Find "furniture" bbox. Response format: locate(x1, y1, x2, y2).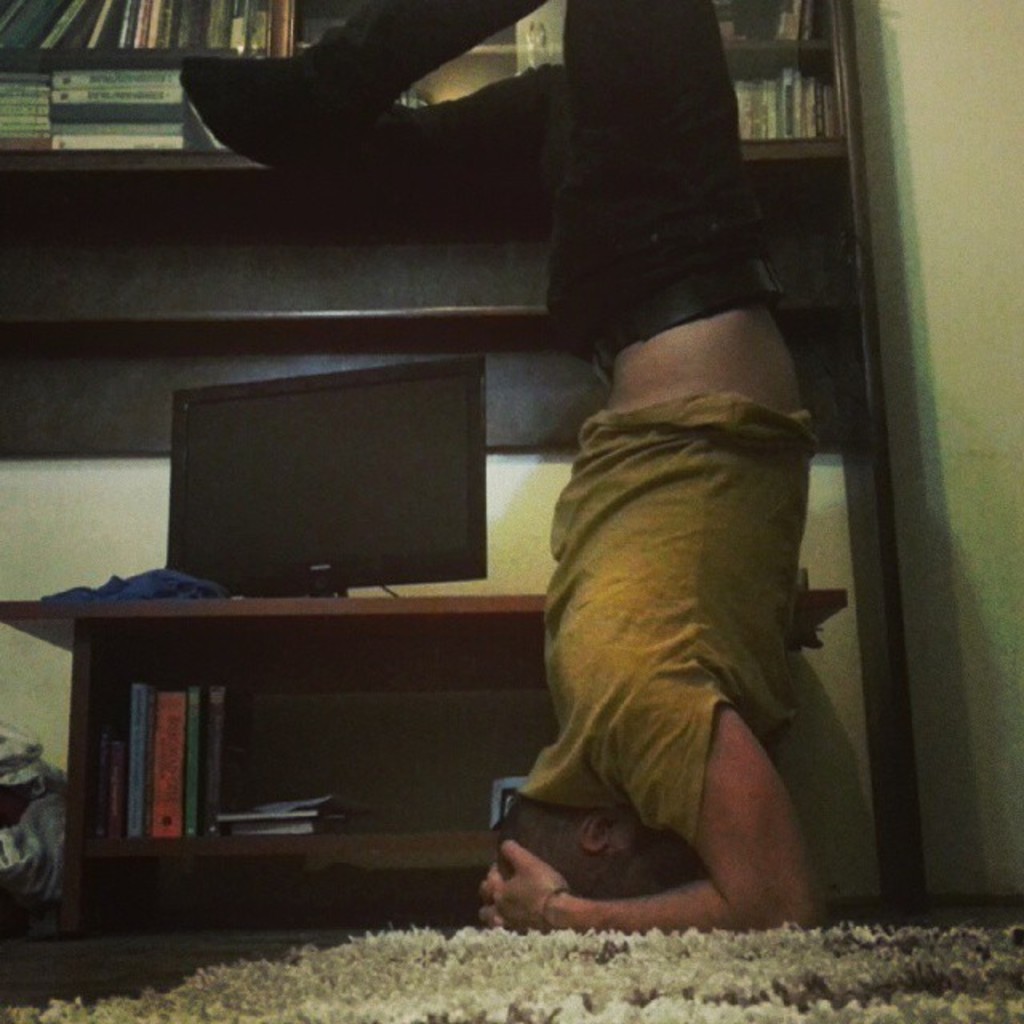
locate(0, 587, 856, 934).
